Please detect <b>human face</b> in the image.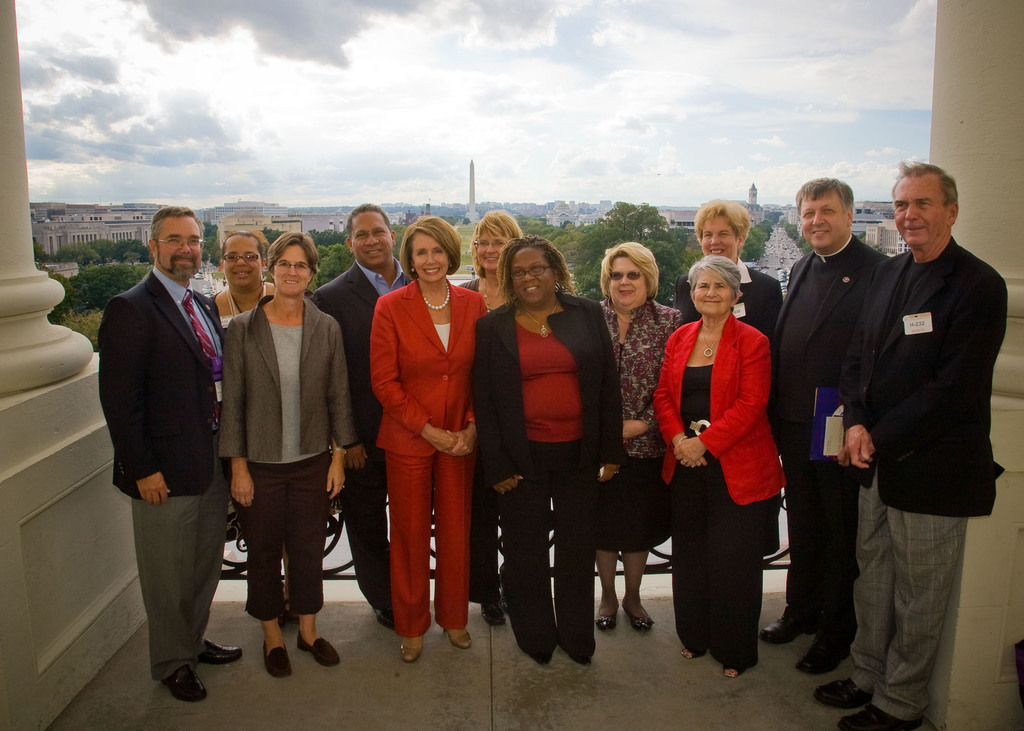
bbox(410, 232, 448, 281).
